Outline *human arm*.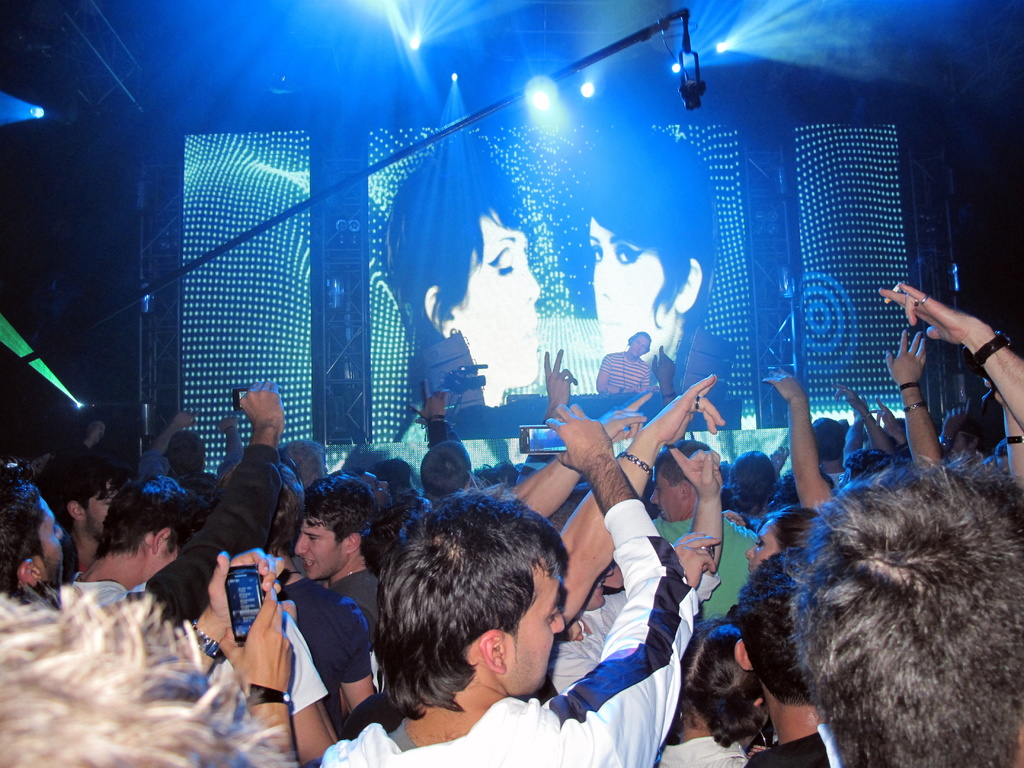
Outline: box(540, 341, 580, 420).
